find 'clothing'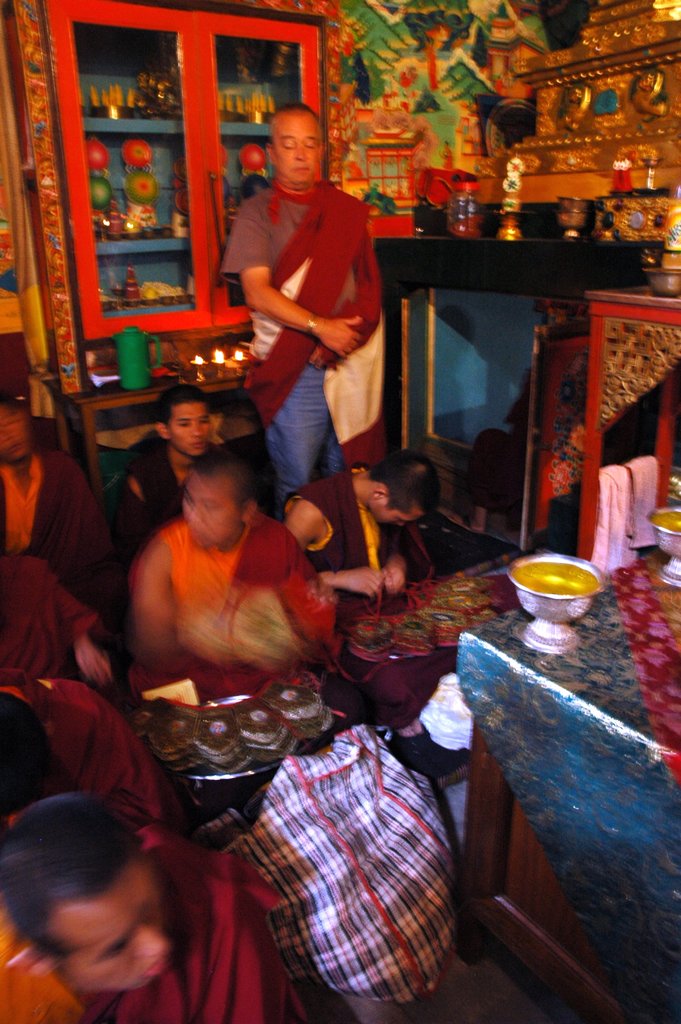
detection(156, 526, 332, 678)
